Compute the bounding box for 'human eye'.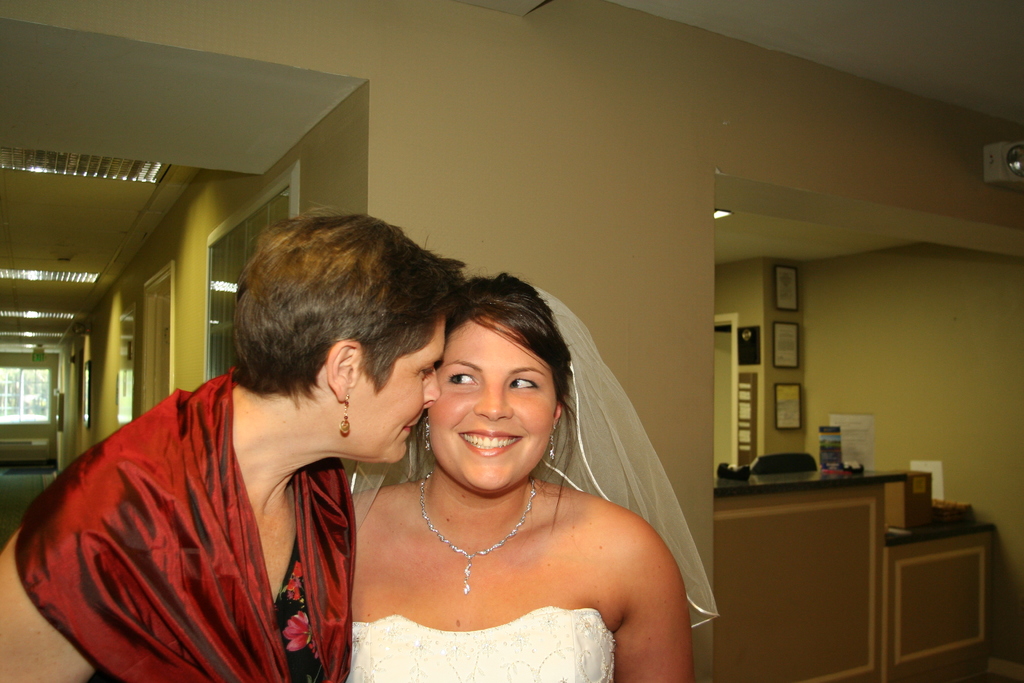
413:364:436:384.
